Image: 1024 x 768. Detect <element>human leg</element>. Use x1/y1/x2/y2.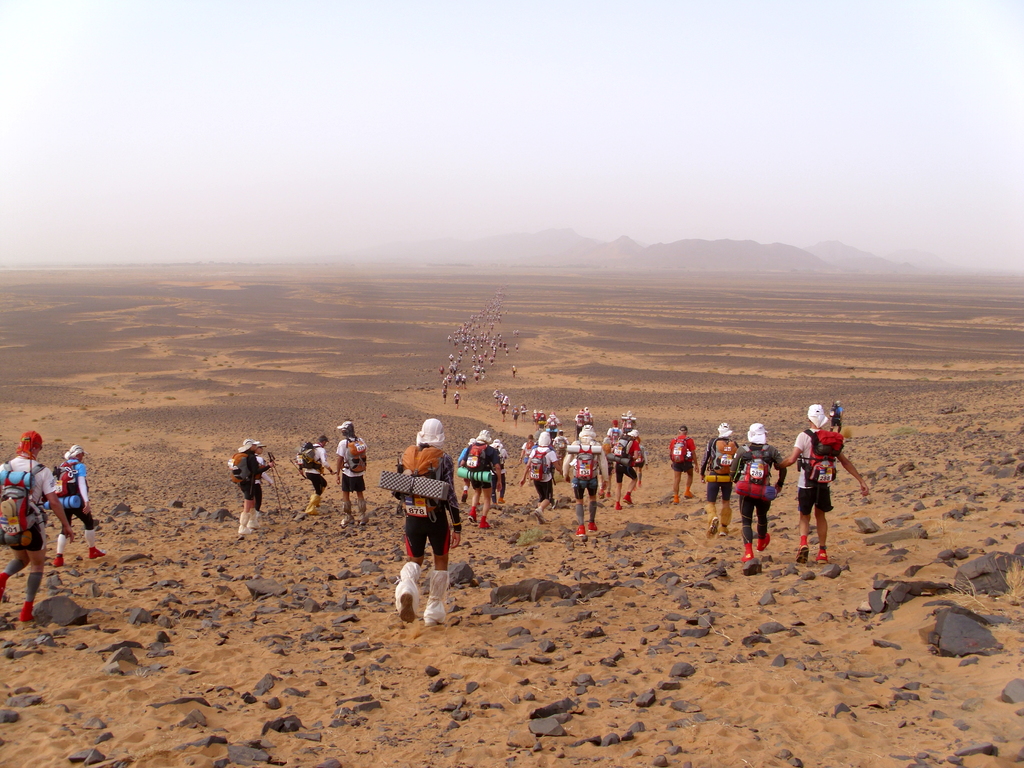
27/523/45/617.
